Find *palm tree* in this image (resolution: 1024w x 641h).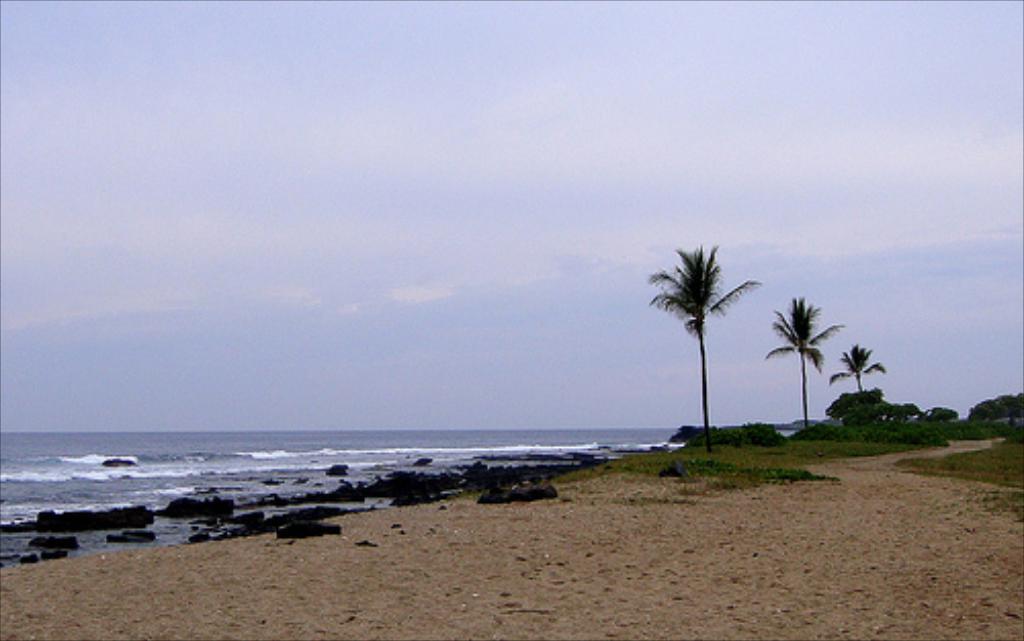
bbox(639, 244, 772, 453).
